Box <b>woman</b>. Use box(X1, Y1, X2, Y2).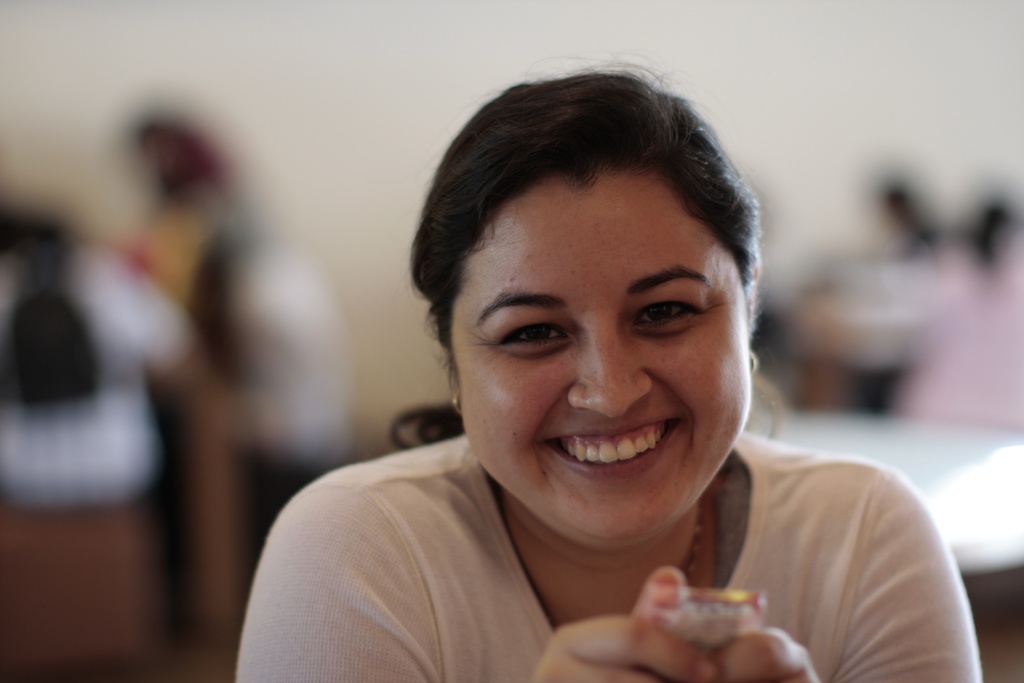
box(244, 62, 950, 682).
